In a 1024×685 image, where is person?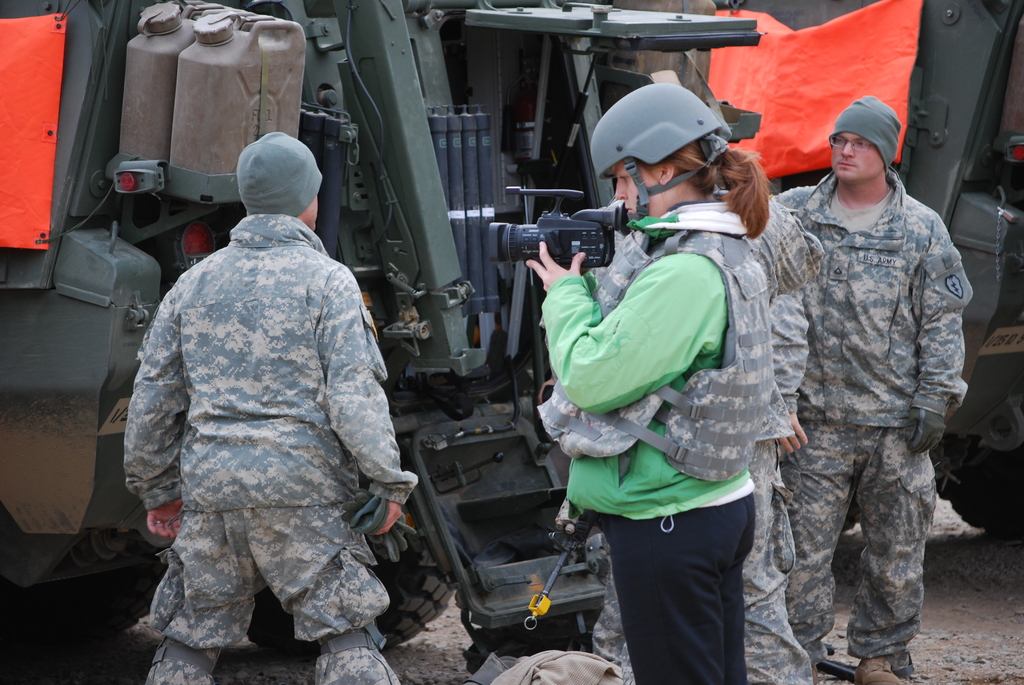
left=768, top=93, right=974, bottom=684.
